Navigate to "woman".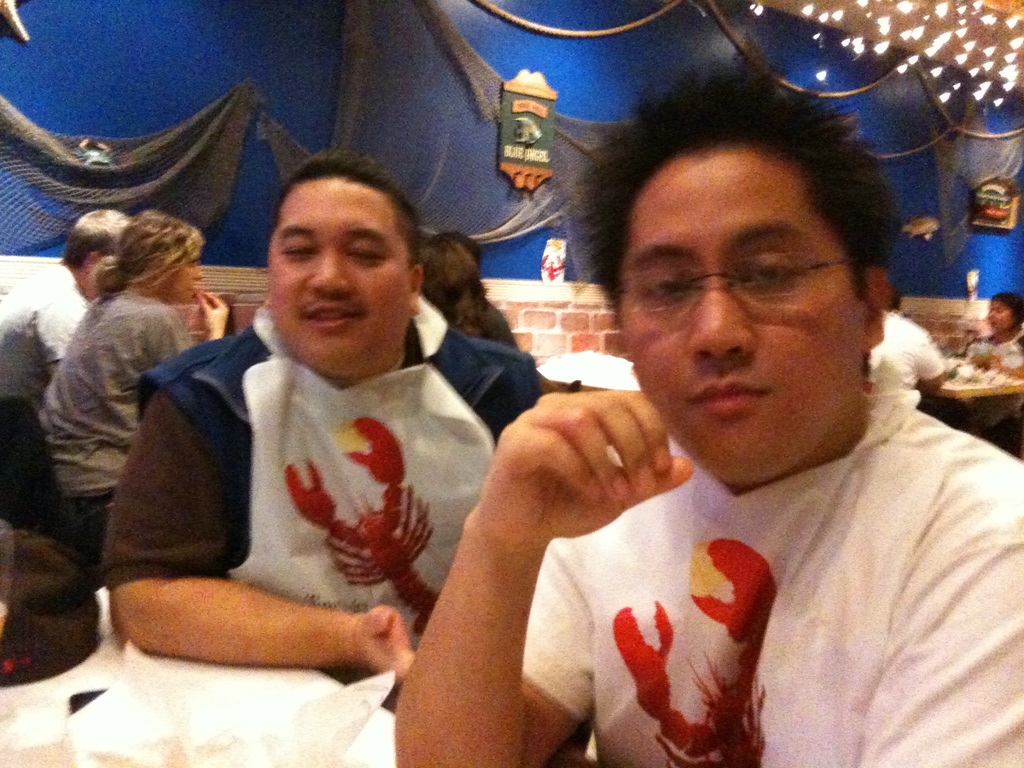
Navigation target: box=[39, 209, 225, 540].
